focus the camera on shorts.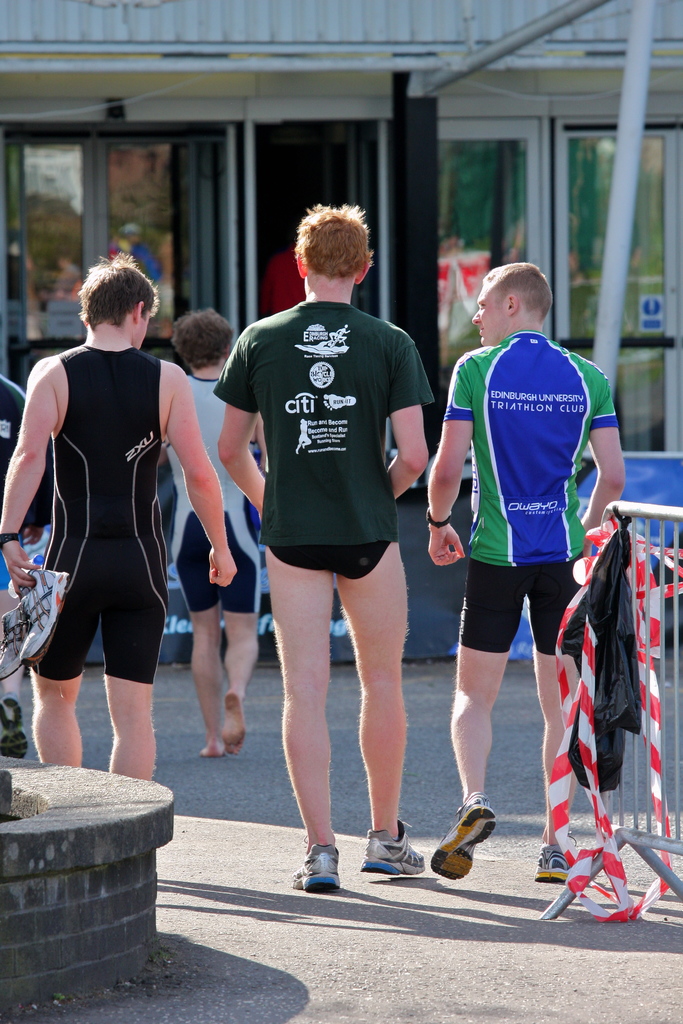
Focus region: BBox(267, 540, 399, 576).
